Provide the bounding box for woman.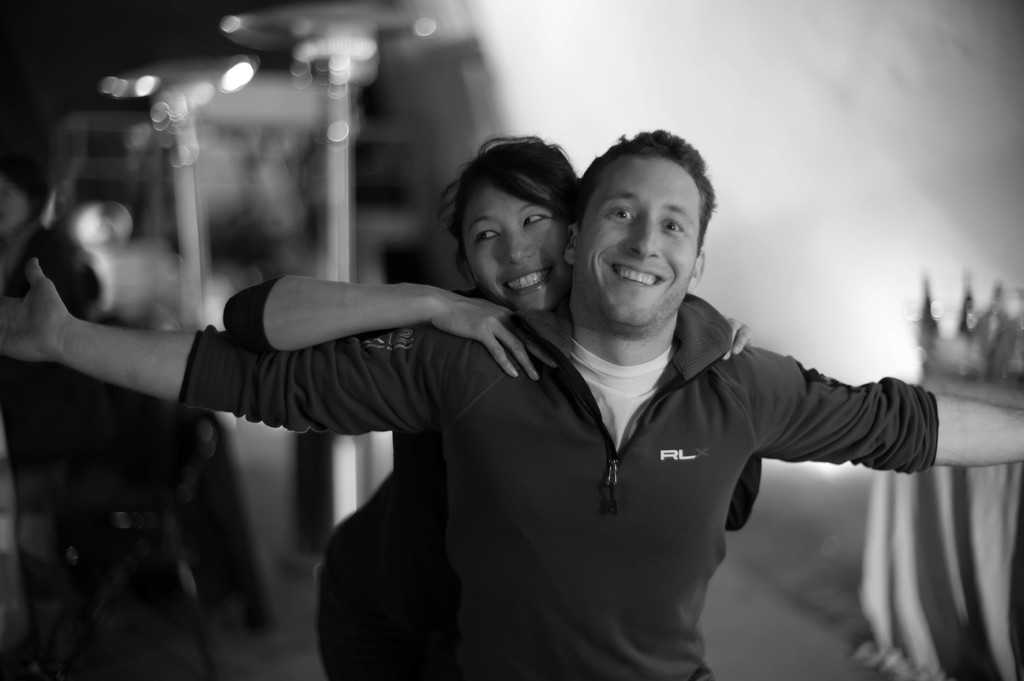
box=[211, 126, 774, 680].
